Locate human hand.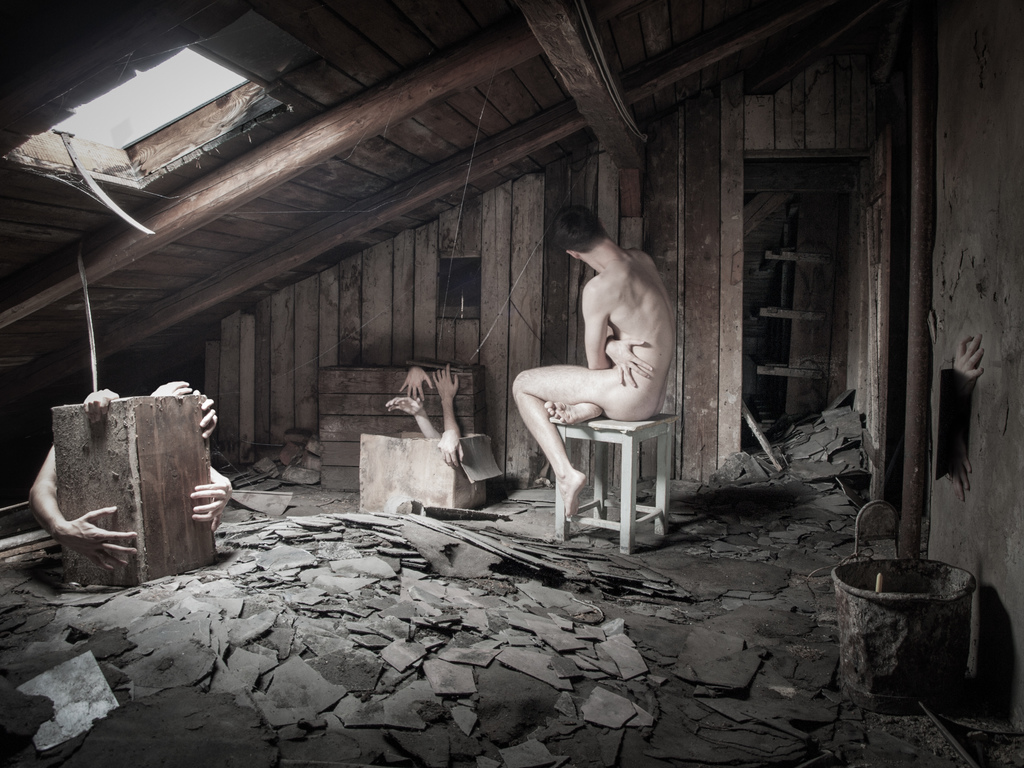
Bounding box: locate(602, 336, 657, 388).
